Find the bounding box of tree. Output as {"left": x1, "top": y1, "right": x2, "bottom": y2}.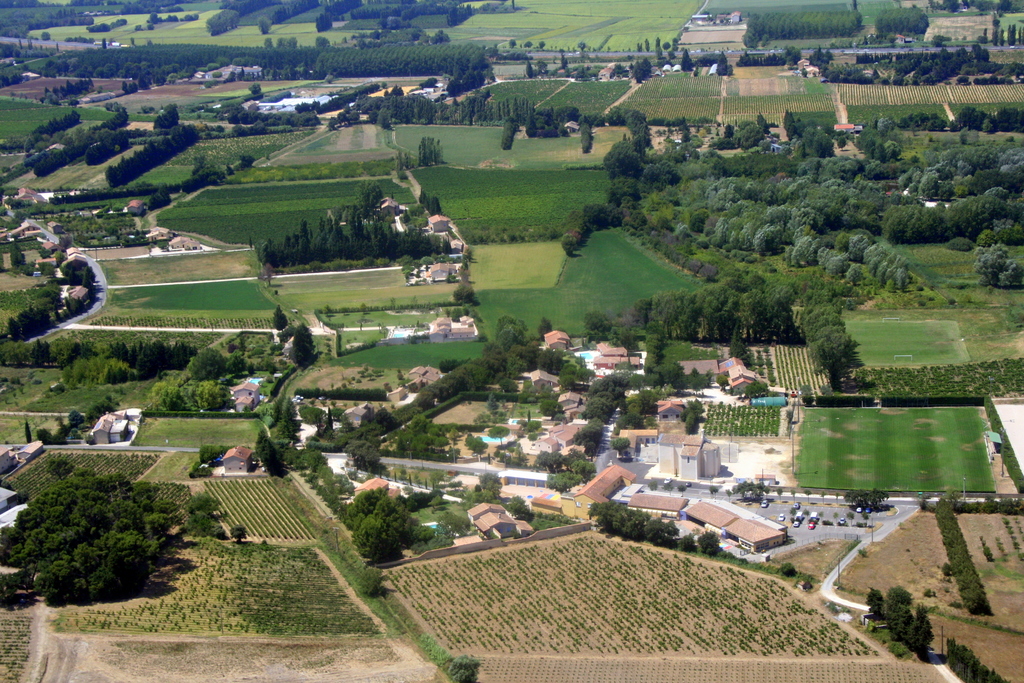
{"left": 38, "top": 427, "right": 50, "bottom": 441}.
